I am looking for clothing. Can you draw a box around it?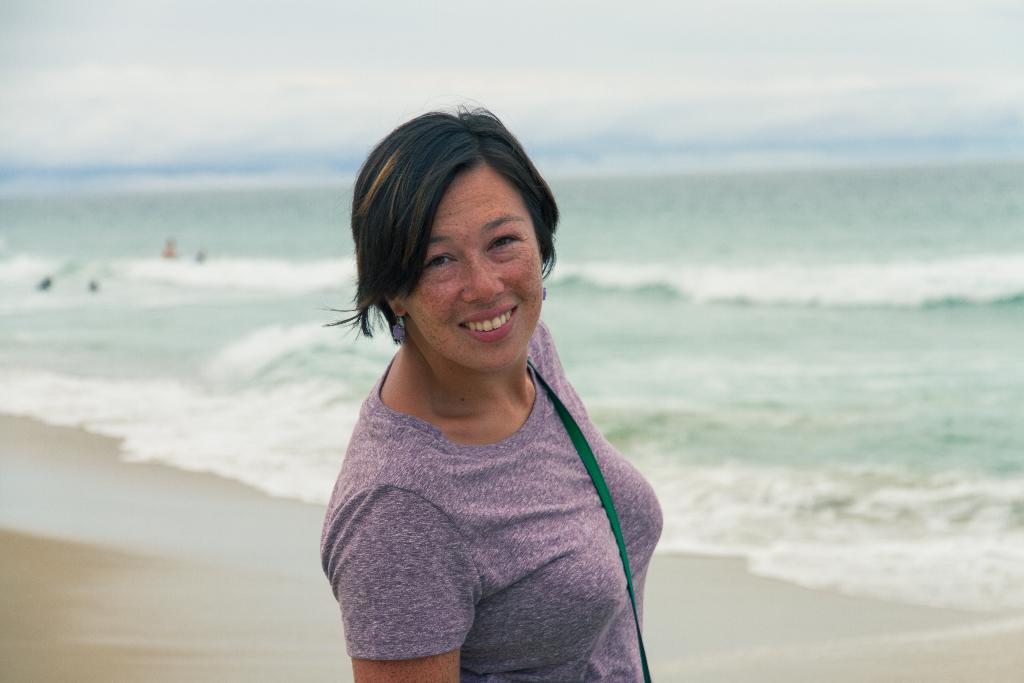
Sure, the bounding box is box=[316, 284, 657, 673].
